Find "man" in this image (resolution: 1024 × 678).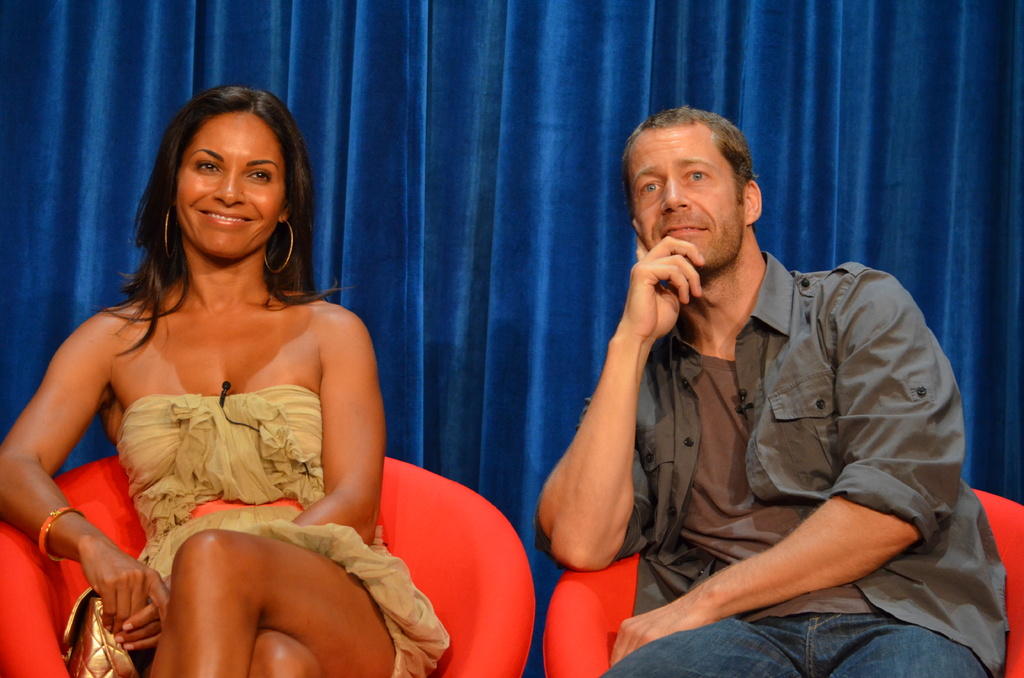
x1=545 y1=118 x2=1016 y2=675.
